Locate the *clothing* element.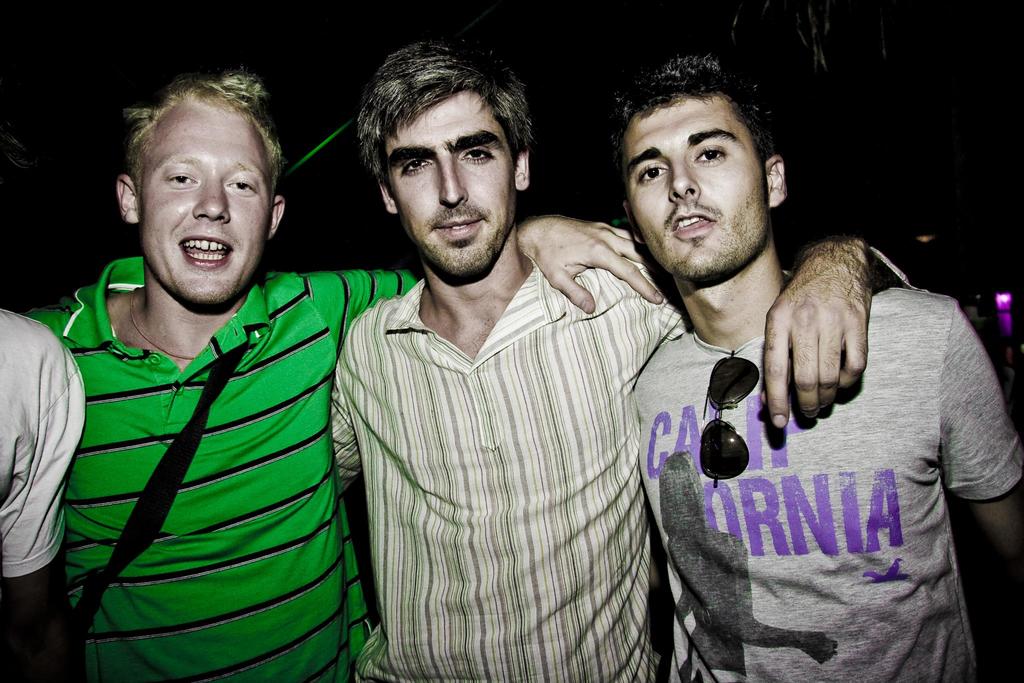
Element bbox: x1=24, y1=187, x2=377, y2=678.
